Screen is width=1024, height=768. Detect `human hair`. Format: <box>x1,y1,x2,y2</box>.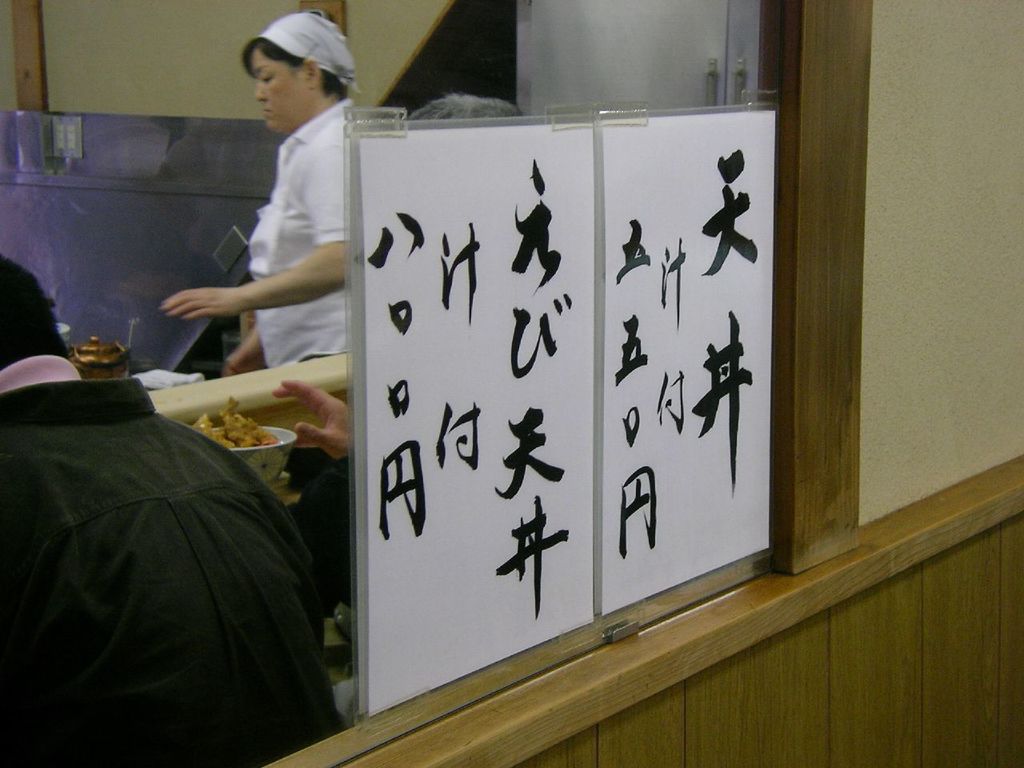
<box>243,37,346,106</box>.
